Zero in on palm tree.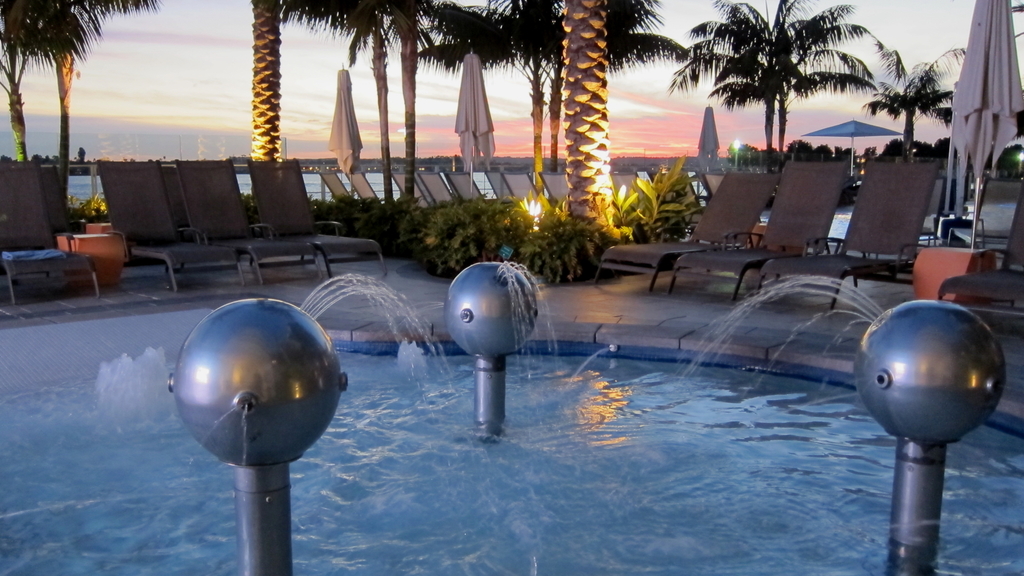
Zeroed in: 45, 0, 156, 157.
